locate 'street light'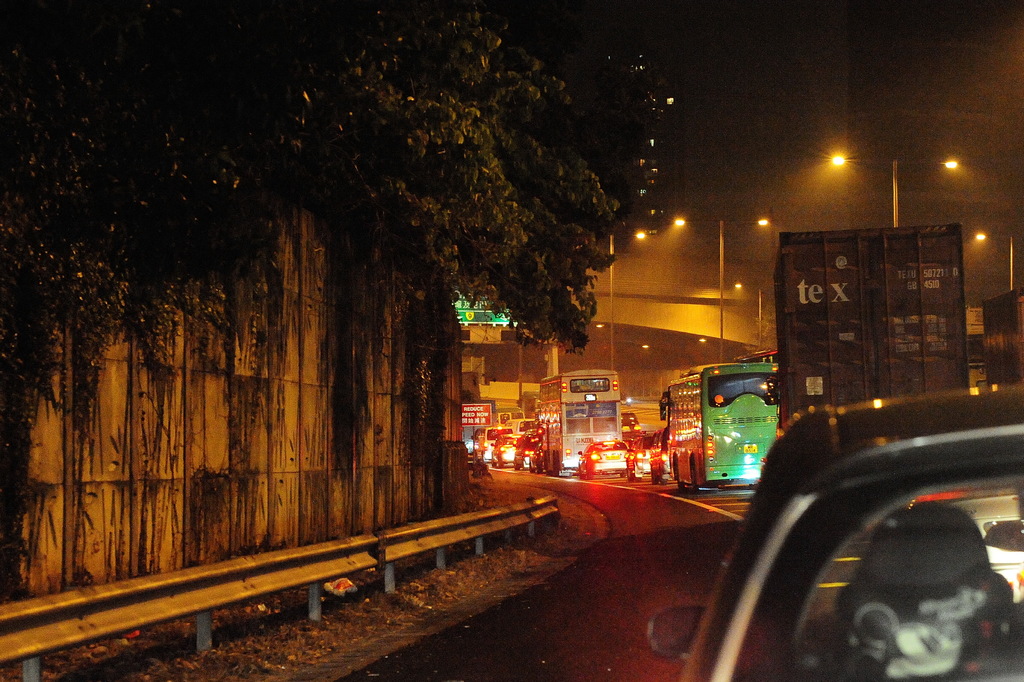
x1=663 y1=210 x2=769 y2=358
